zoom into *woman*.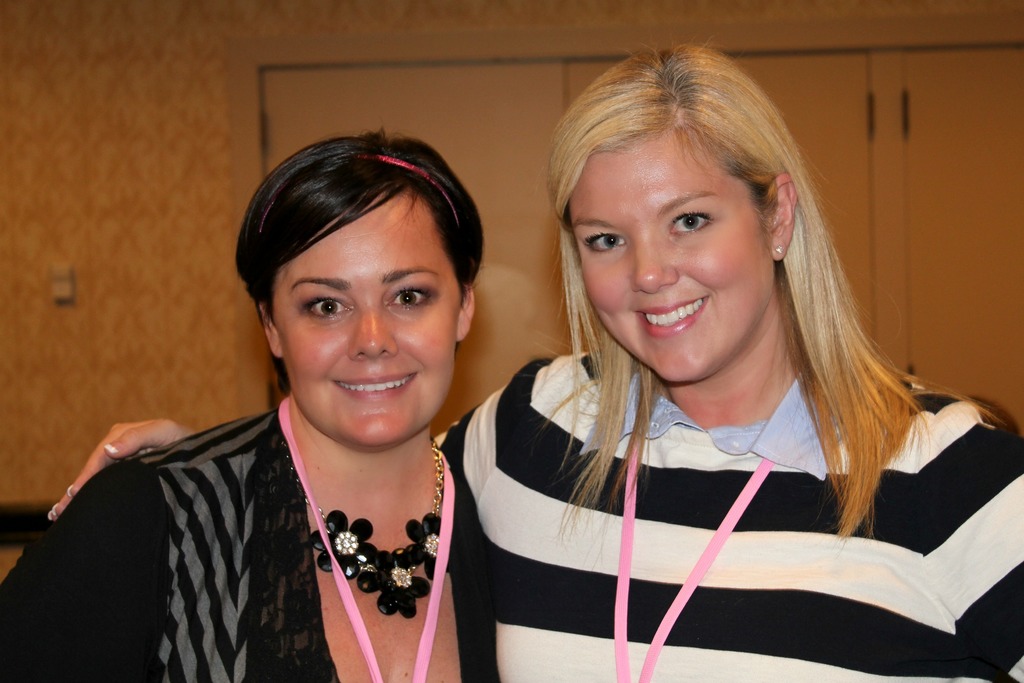
Zoom target: (454,56,973,668).
